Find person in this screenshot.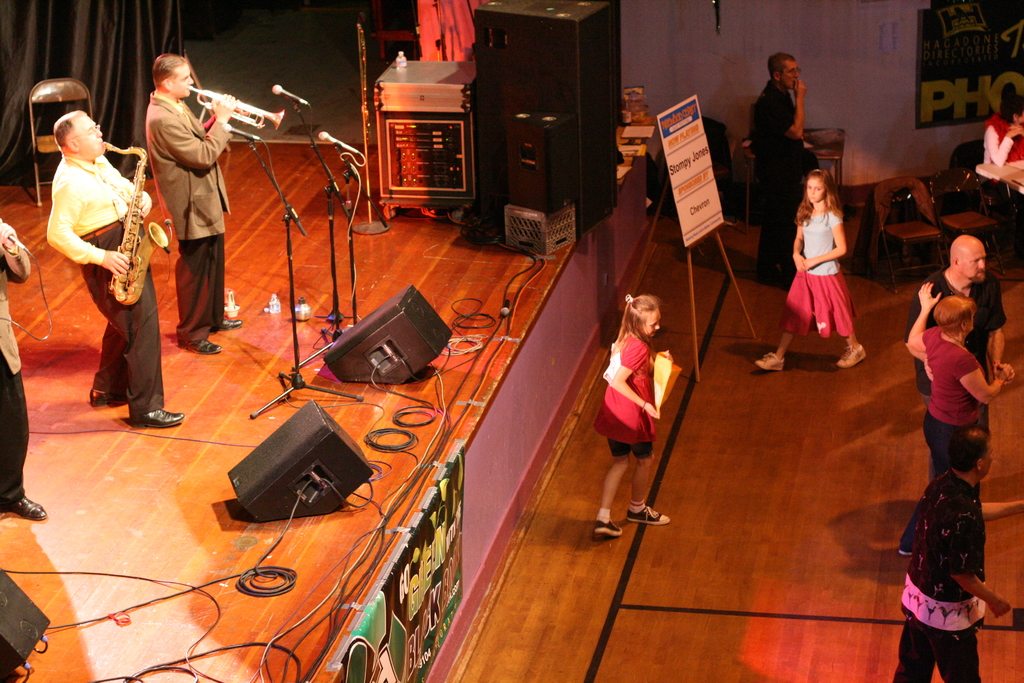
The bounding box for person is bbox=[913, 233, 1012, 467].
